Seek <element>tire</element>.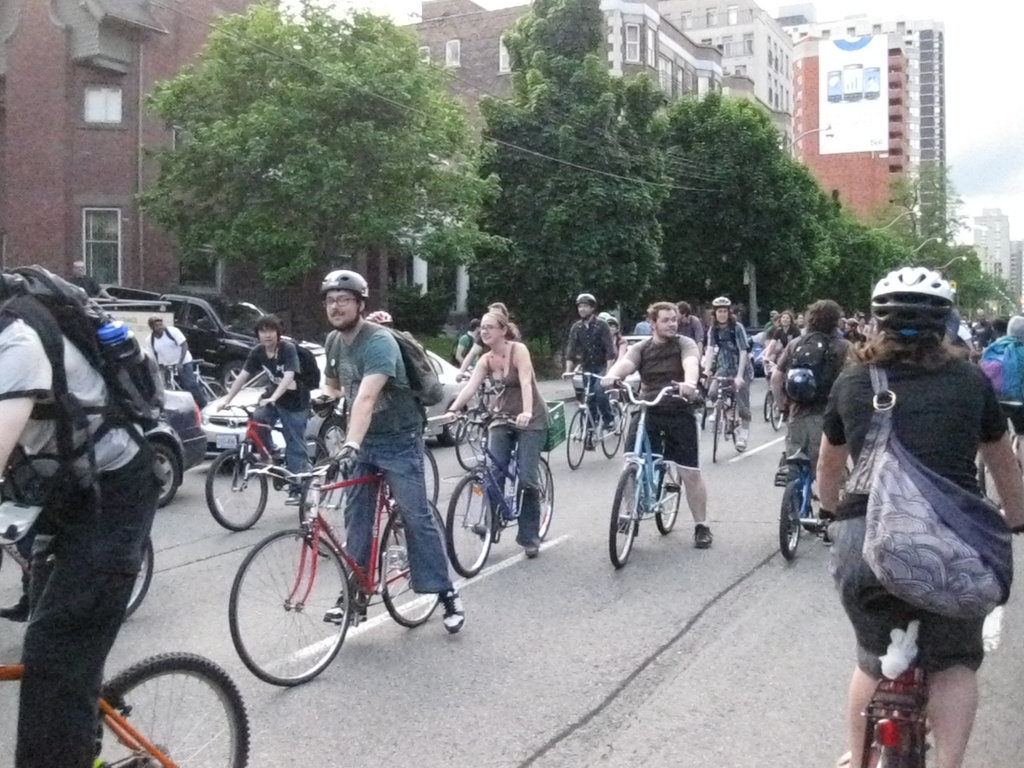
l=732, t=404, r=750, b=450.
